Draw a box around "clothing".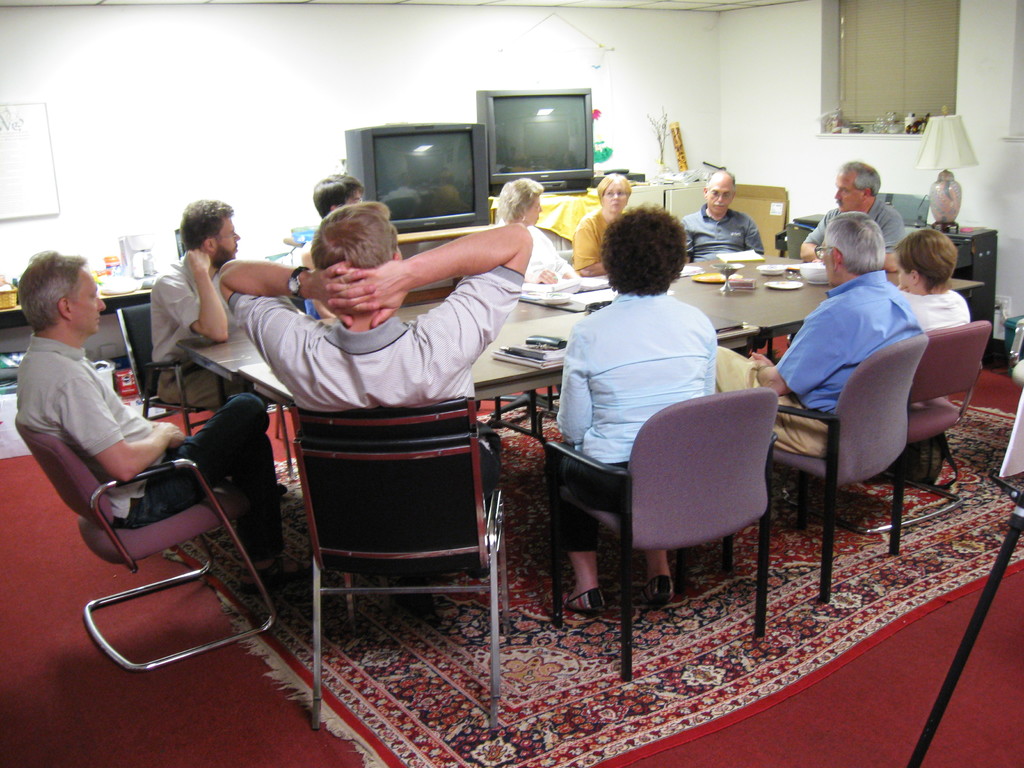
<region>805, 200, 903, 252</region>.
